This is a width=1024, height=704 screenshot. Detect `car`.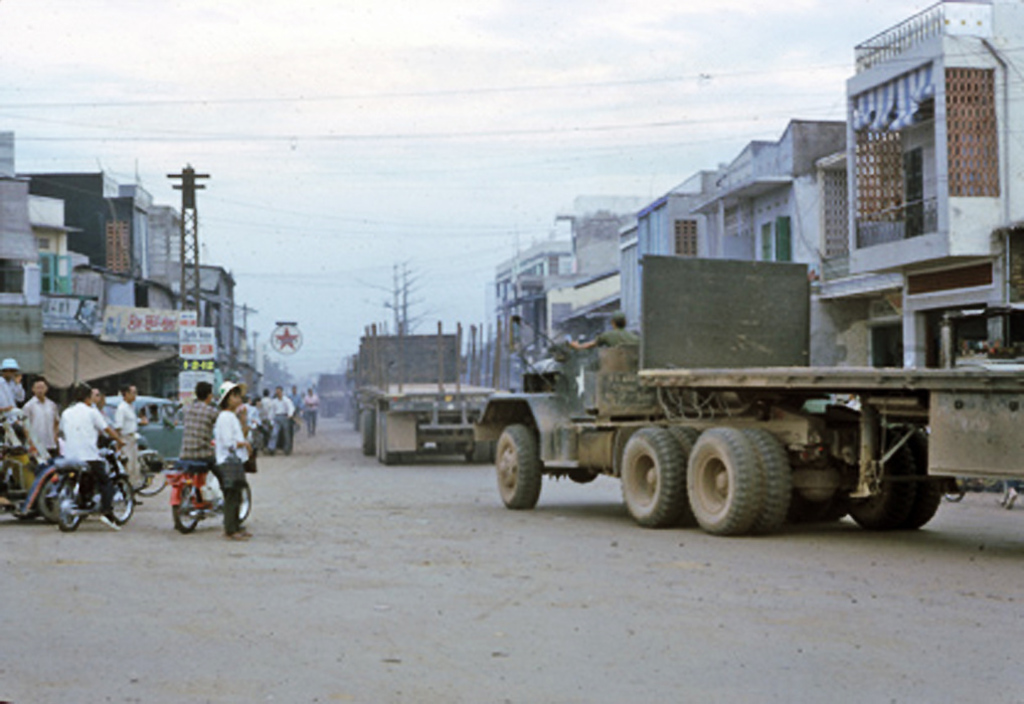
bbox(73, 390, 197, 471).
